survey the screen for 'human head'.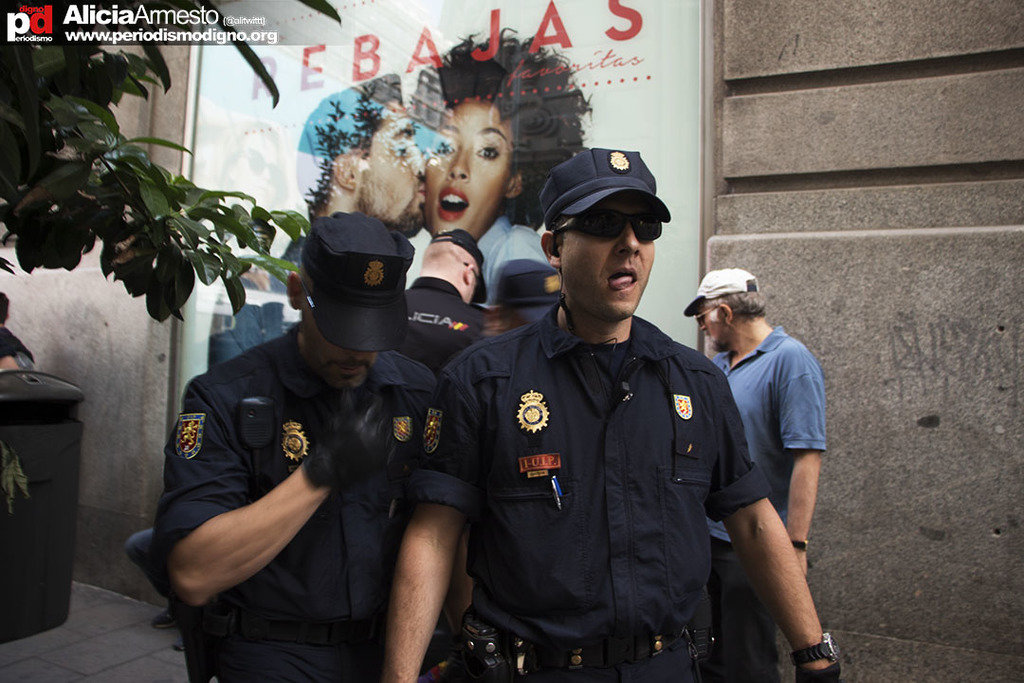
Survey found: (x1=420, y1=230, x2=483, y2=300).
